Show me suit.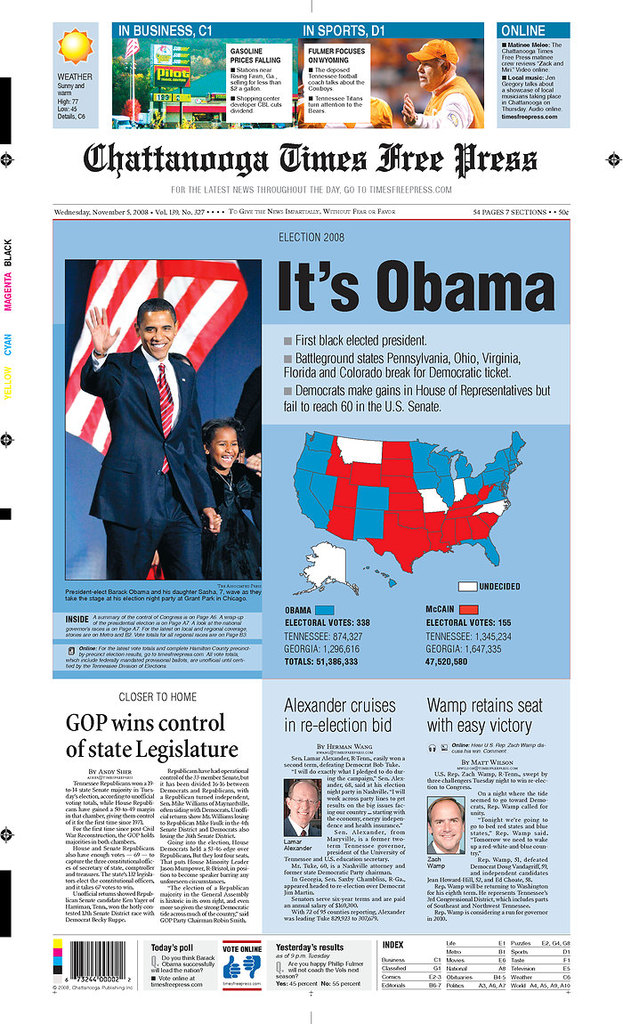
suit is here: (x1=284, y1=816, x2=320, y2=835).
